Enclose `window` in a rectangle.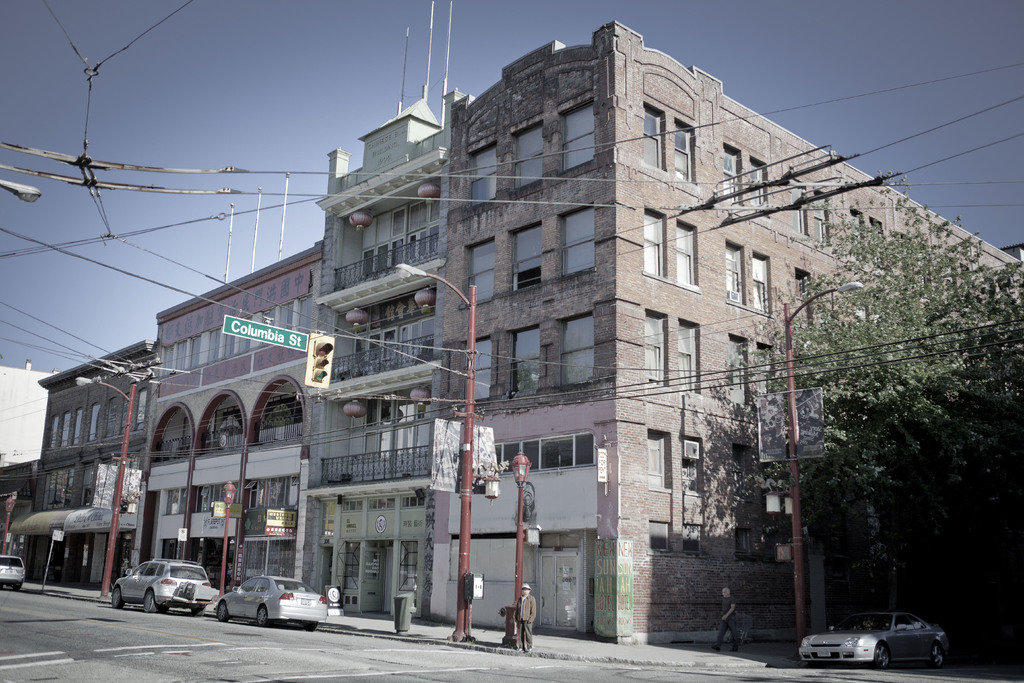
region(719, 142, 737, 207).
